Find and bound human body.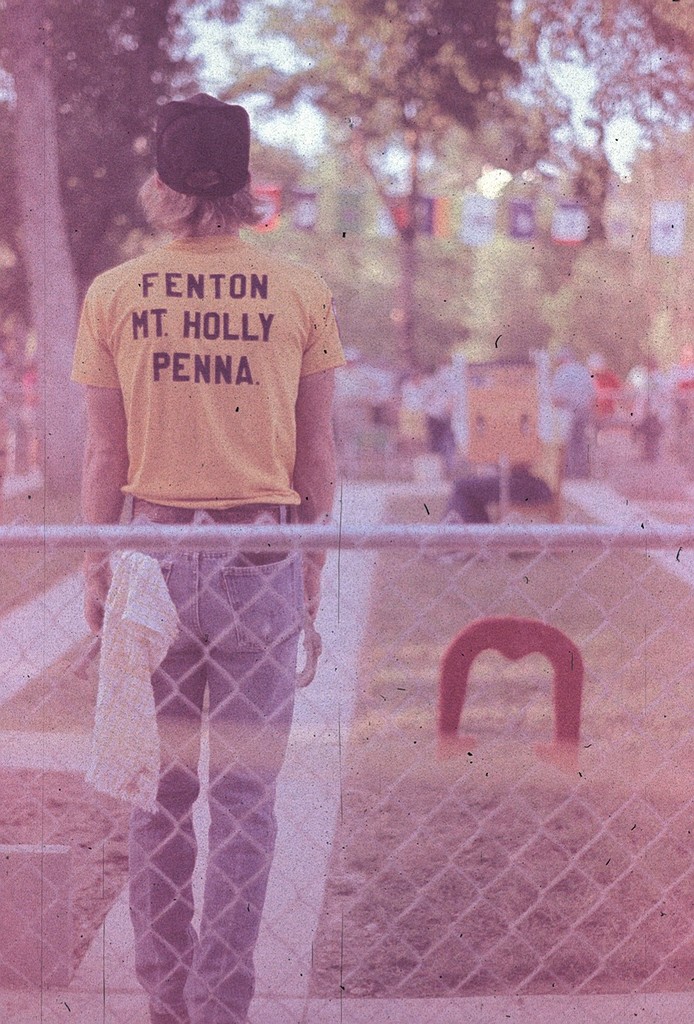
Bound: {"left": 76, "top": 100, "right": 340, "bottom": 1023}.
